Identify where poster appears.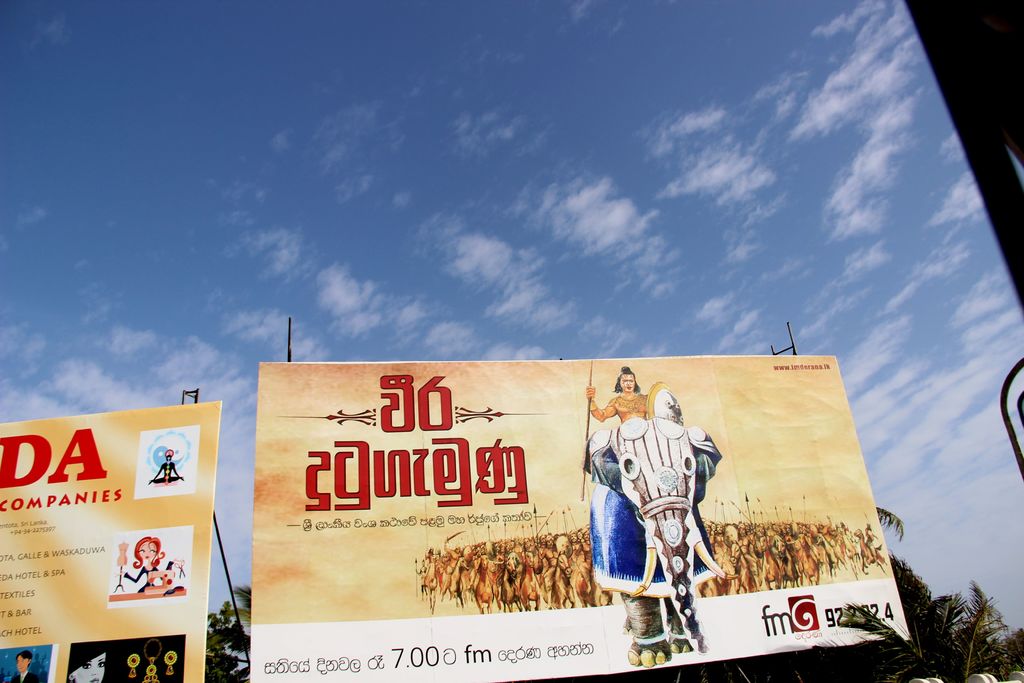
Appears at locate(252, 355, 914, 682).
